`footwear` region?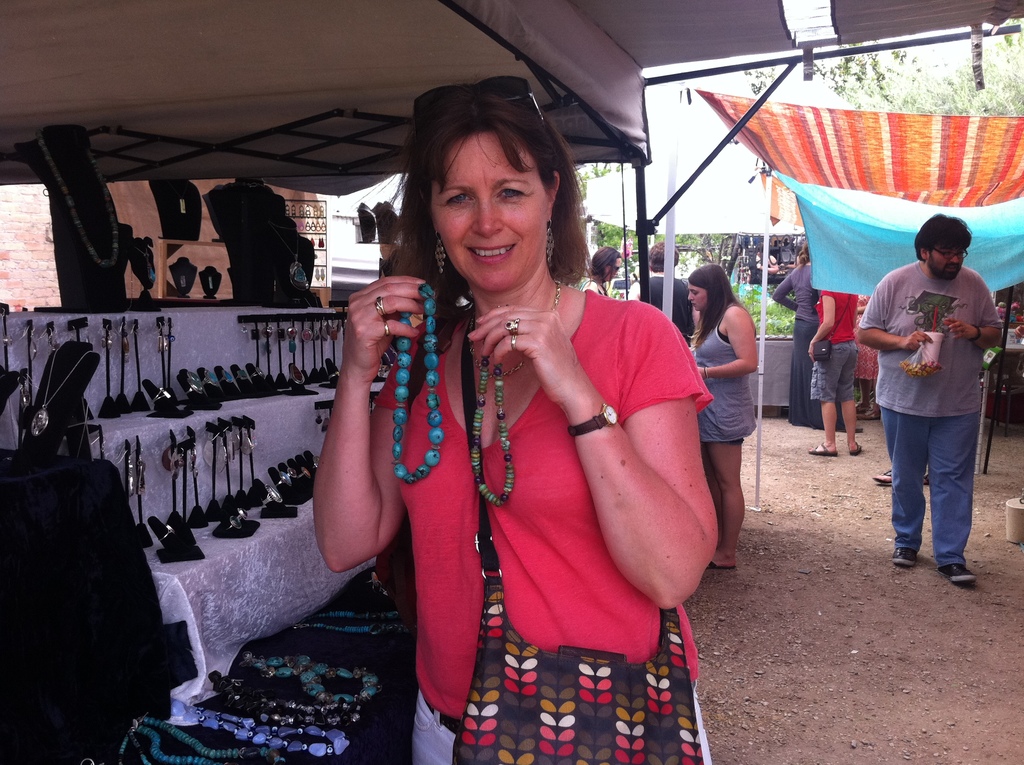
locate(809, 444, 839, 457)
